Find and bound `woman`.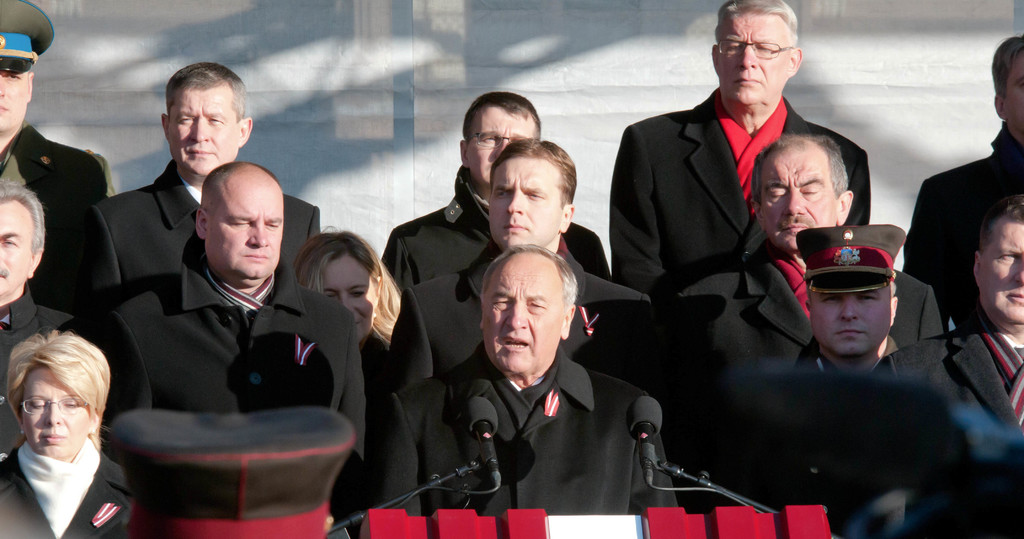
Bound: 286:221:408:437.
